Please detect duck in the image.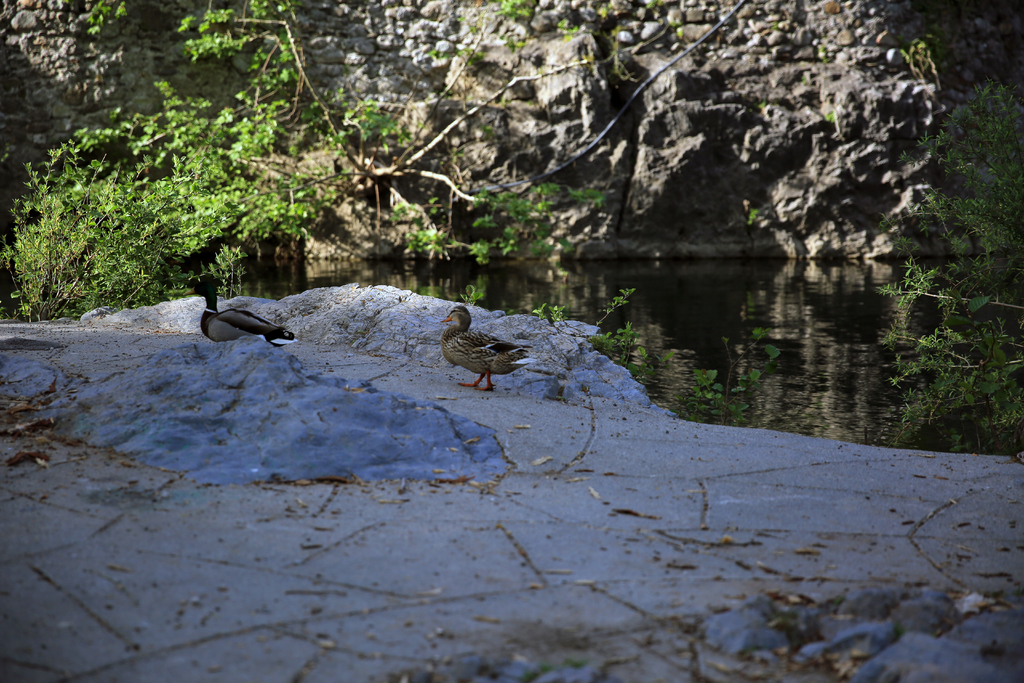
x1=195 y1=272 x2=303 y2=344.
